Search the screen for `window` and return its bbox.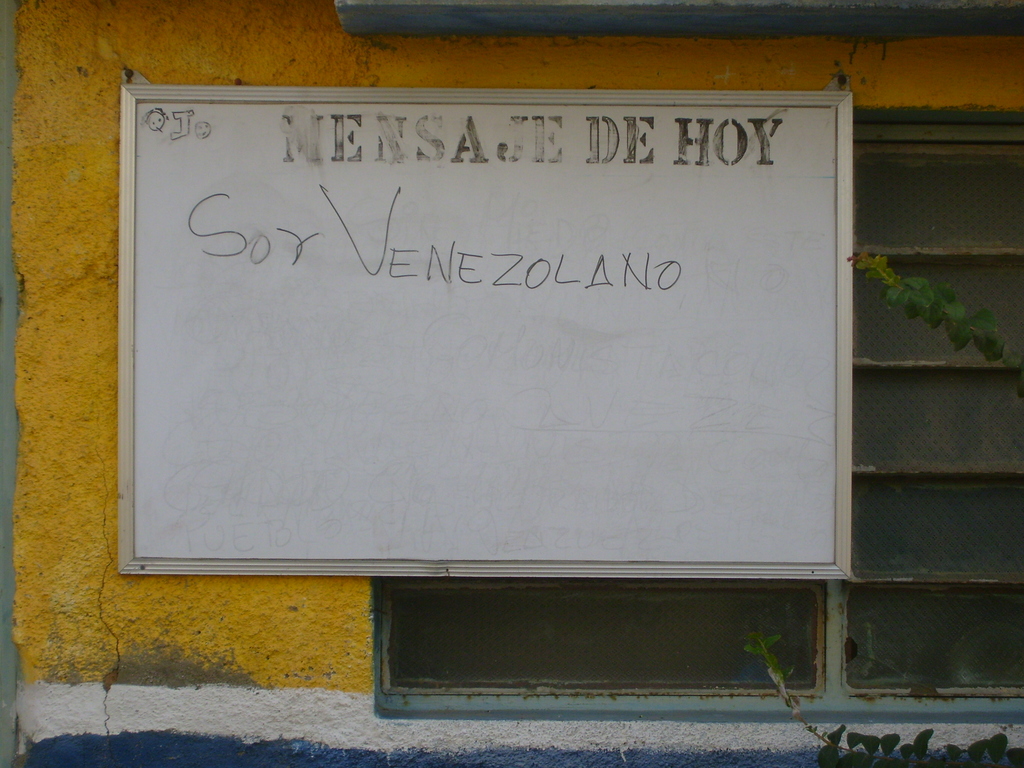
Found: pyautogui.locateOnScreen(373, 105, 1023, 730).
